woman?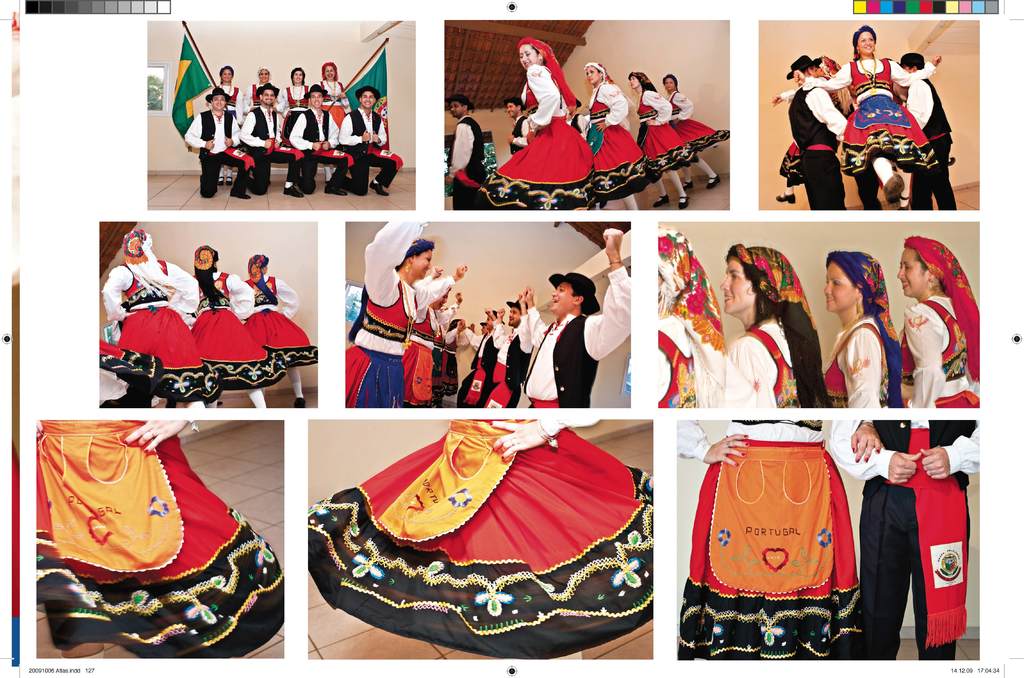
{"x1": 323, "y1": 60, "x2": 352, "y2": 187}
